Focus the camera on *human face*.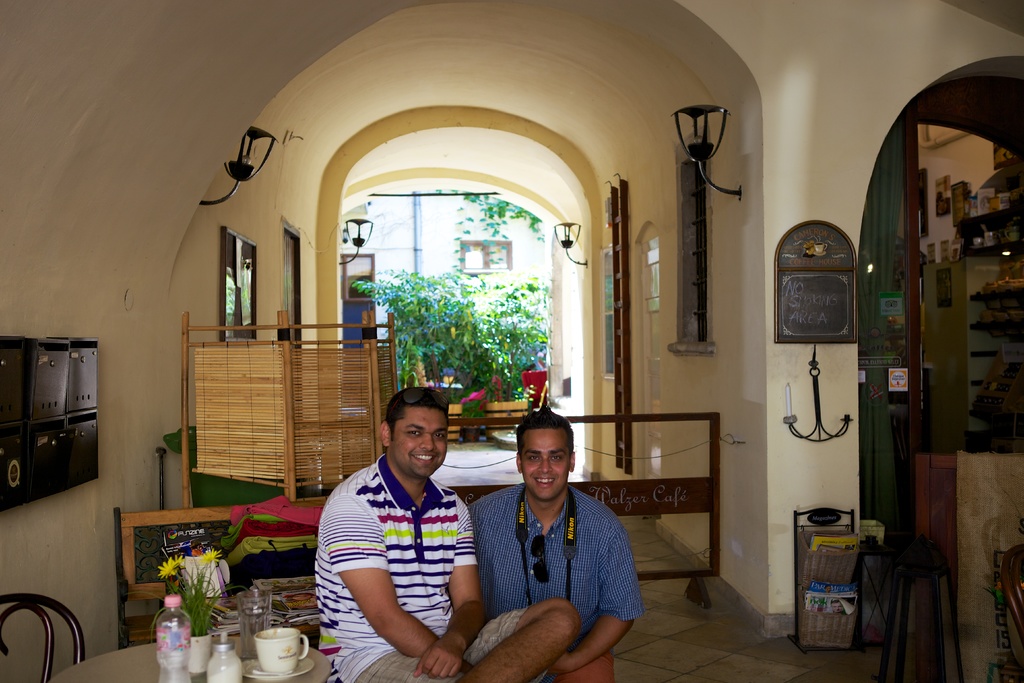
Focus region: left=516, top=425, right=568, bottom=498.
